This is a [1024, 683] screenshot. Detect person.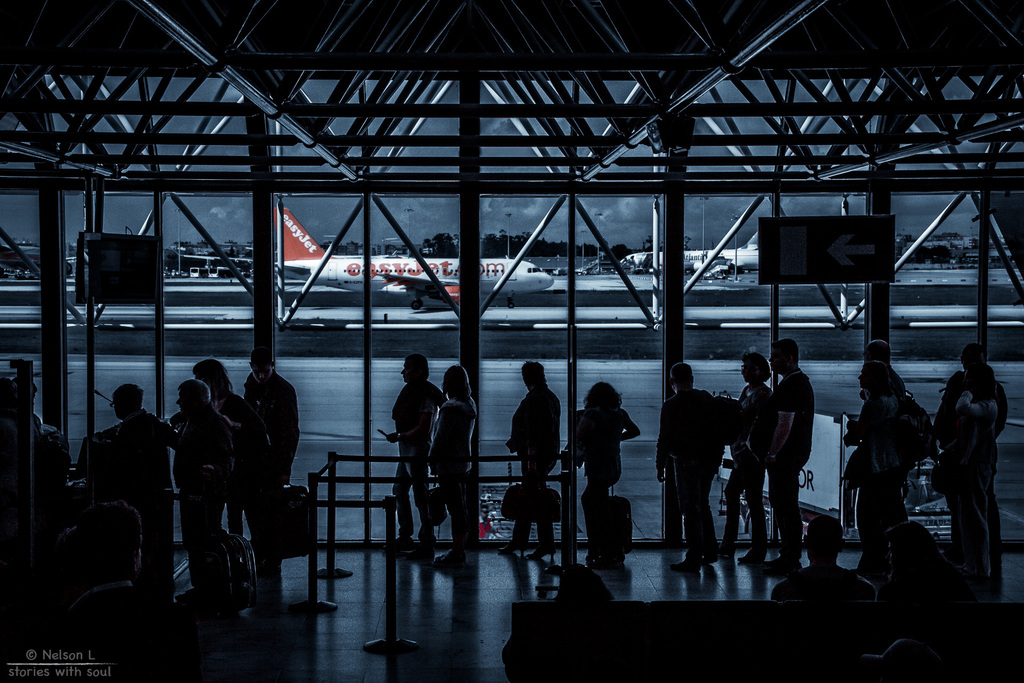
box(393, 361, 451, 552).
